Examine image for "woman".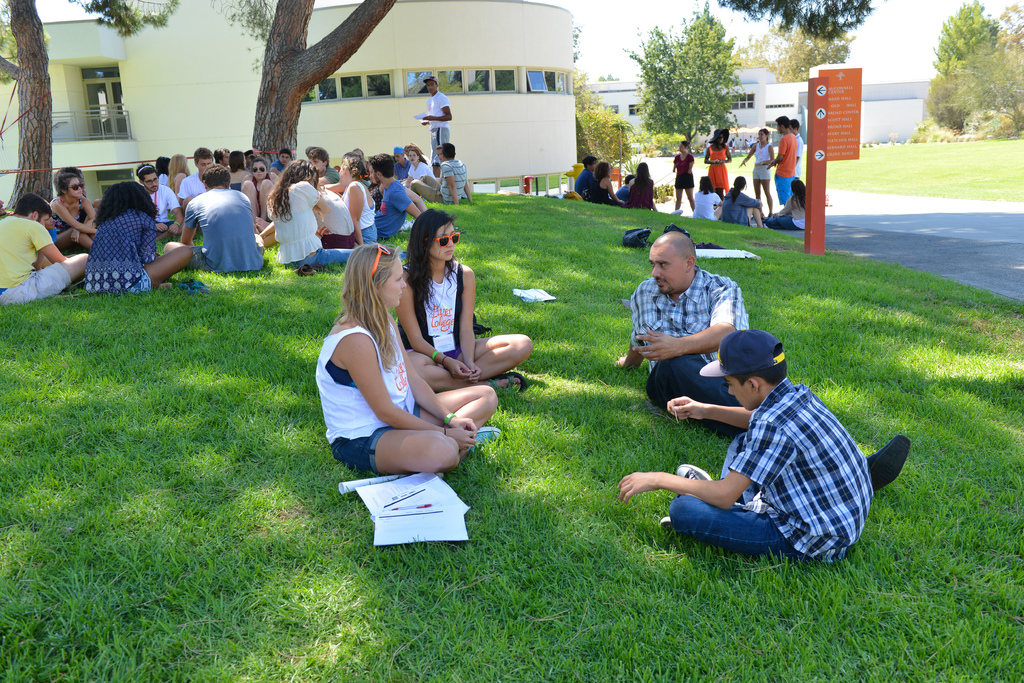
Examination result: detection(153, 157, 170, 182).
